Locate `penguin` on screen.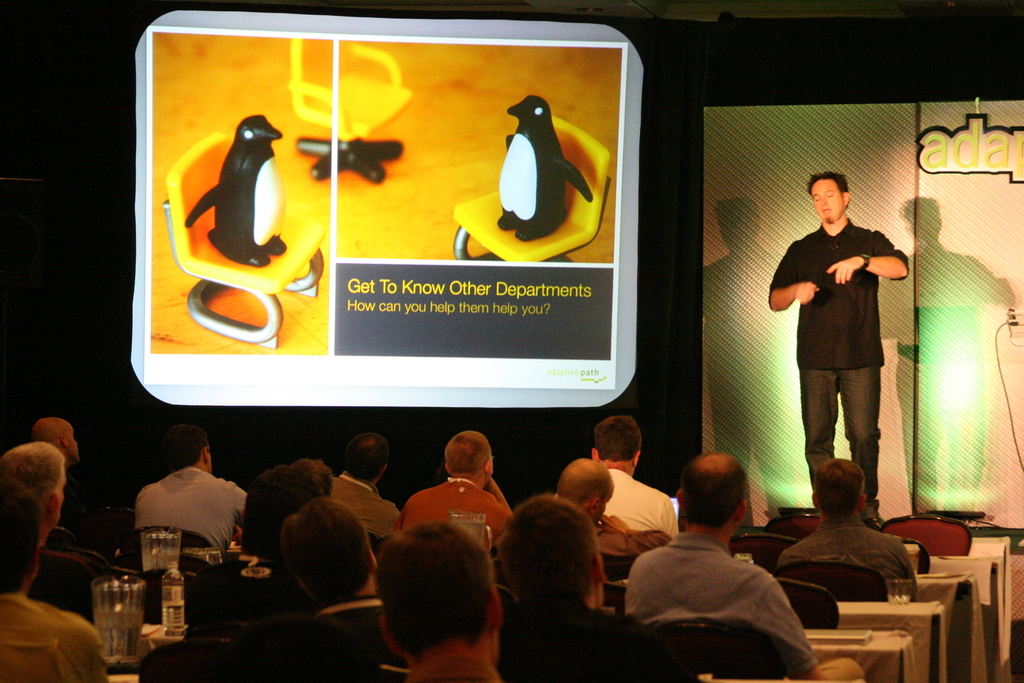
On screen at detection(185, 111, 285, 266).
